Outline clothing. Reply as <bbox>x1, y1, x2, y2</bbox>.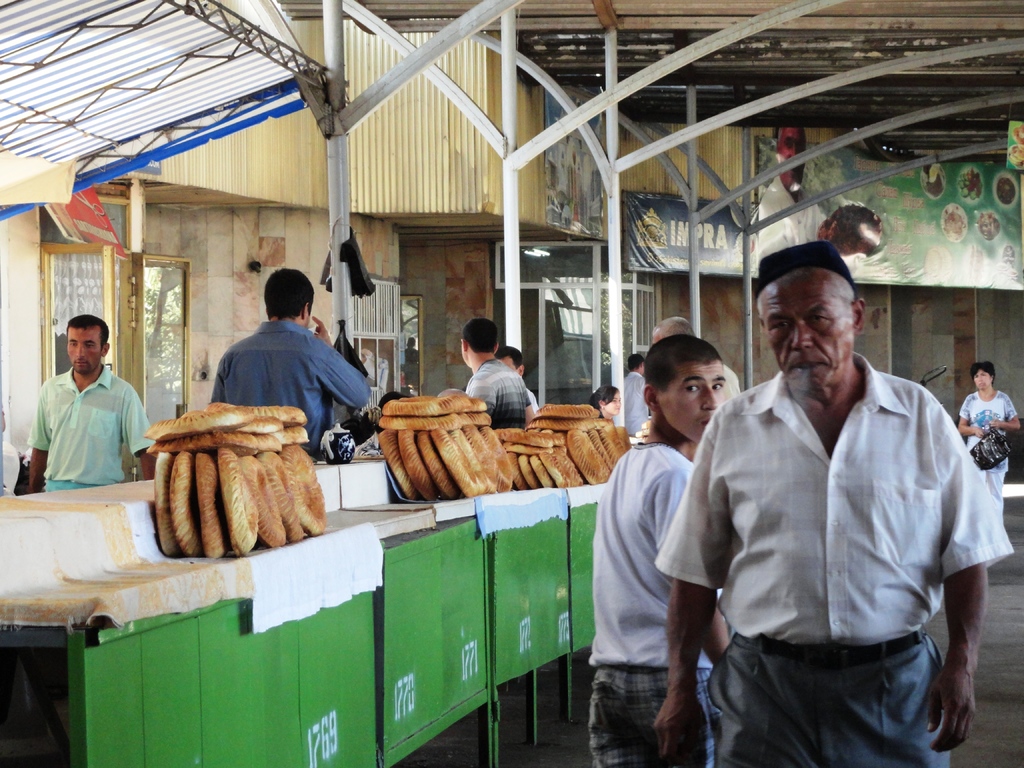
<bbox>616, 367, 650, 437</bbox>.
